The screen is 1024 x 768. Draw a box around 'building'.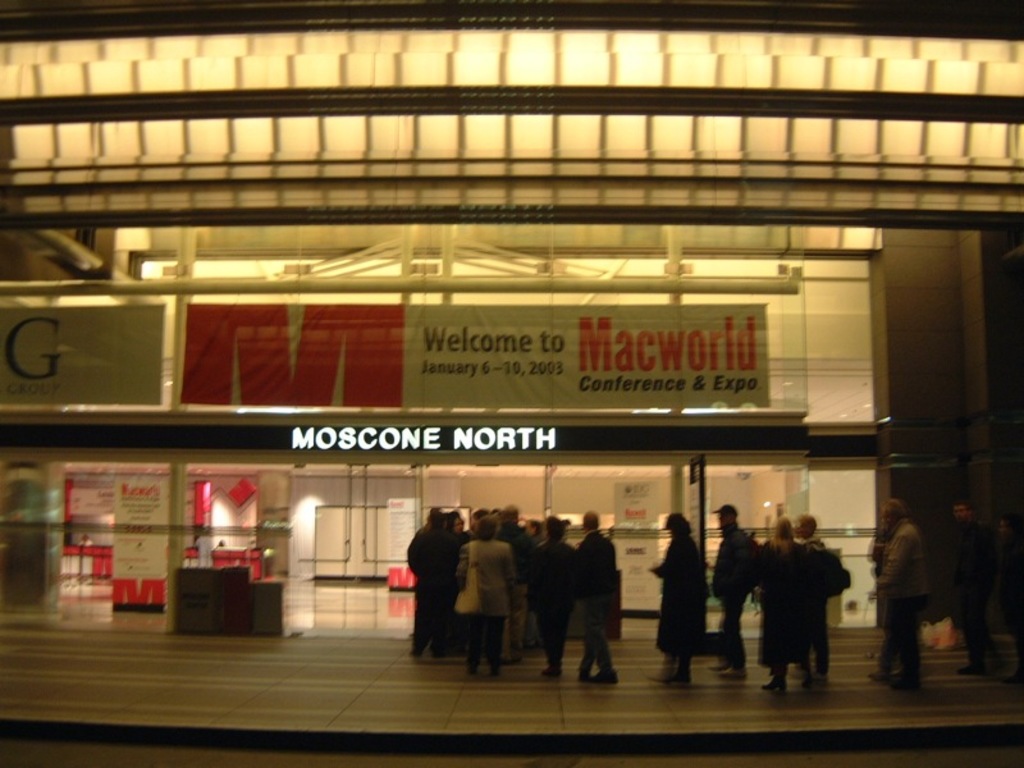
Rect(0, 0, 1023, 630).
